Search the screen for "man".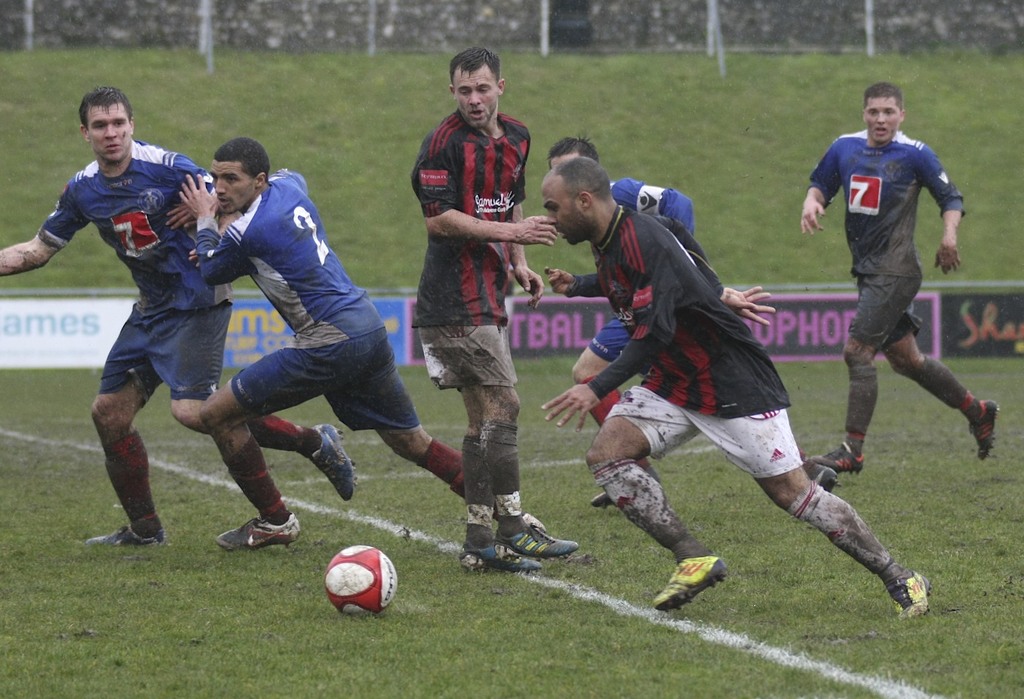
Found at {"x1": 539, "y1": 159, "x2": 934, "y2": 628}.
